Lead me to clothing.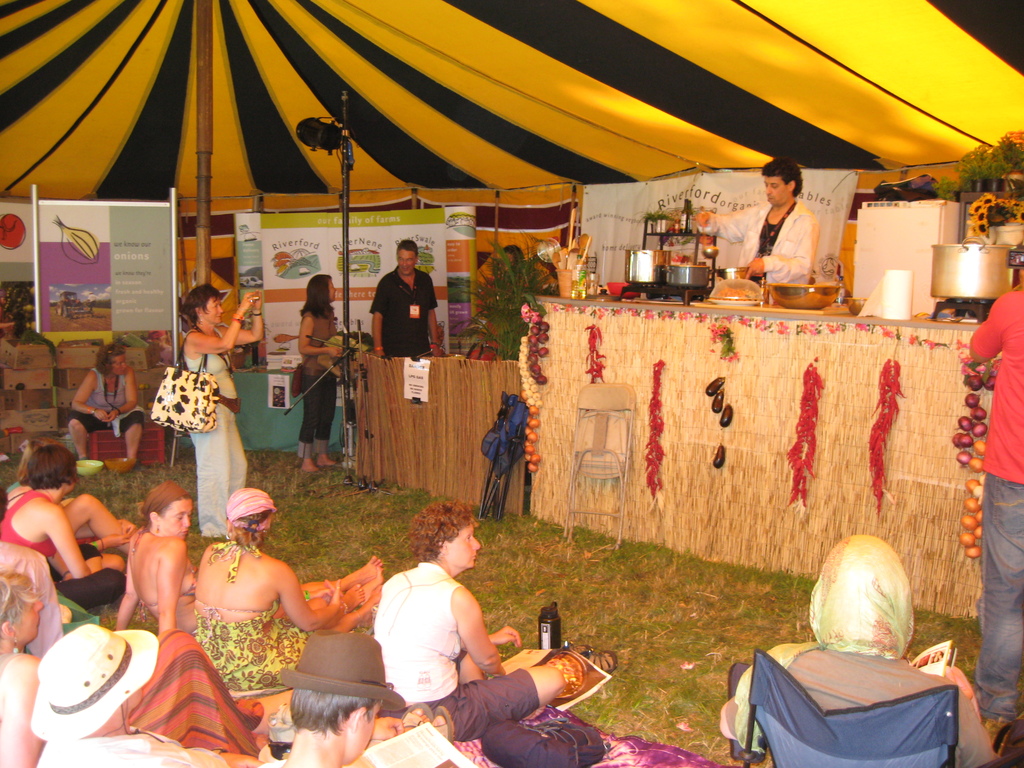
Lead to l=189, t=597, r=310, b=696.
